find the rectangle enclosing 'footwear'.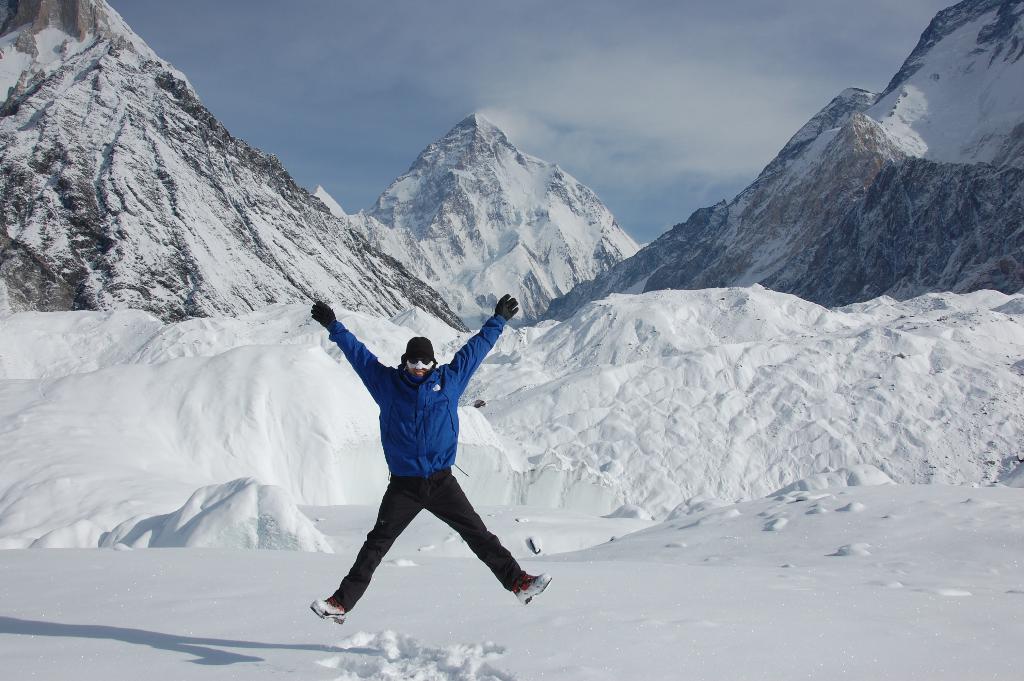
312 598 346 624.
